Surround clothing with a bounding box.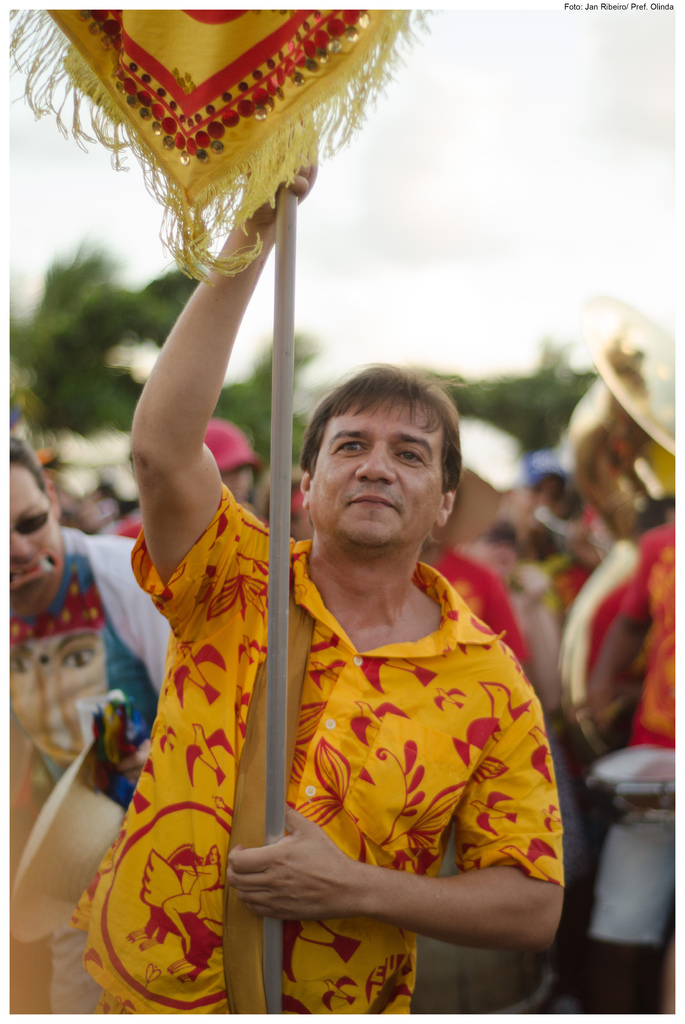
l=535, t=502, r=616, b=607.
